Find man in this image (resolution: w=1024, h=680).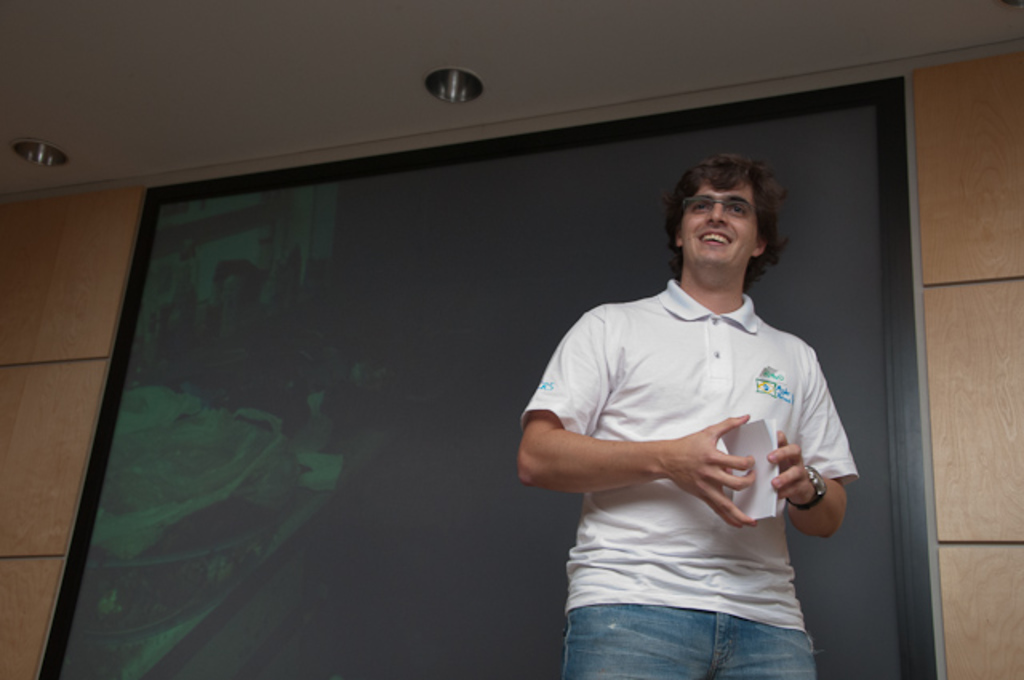
locate(515, 146, 872, 678).
